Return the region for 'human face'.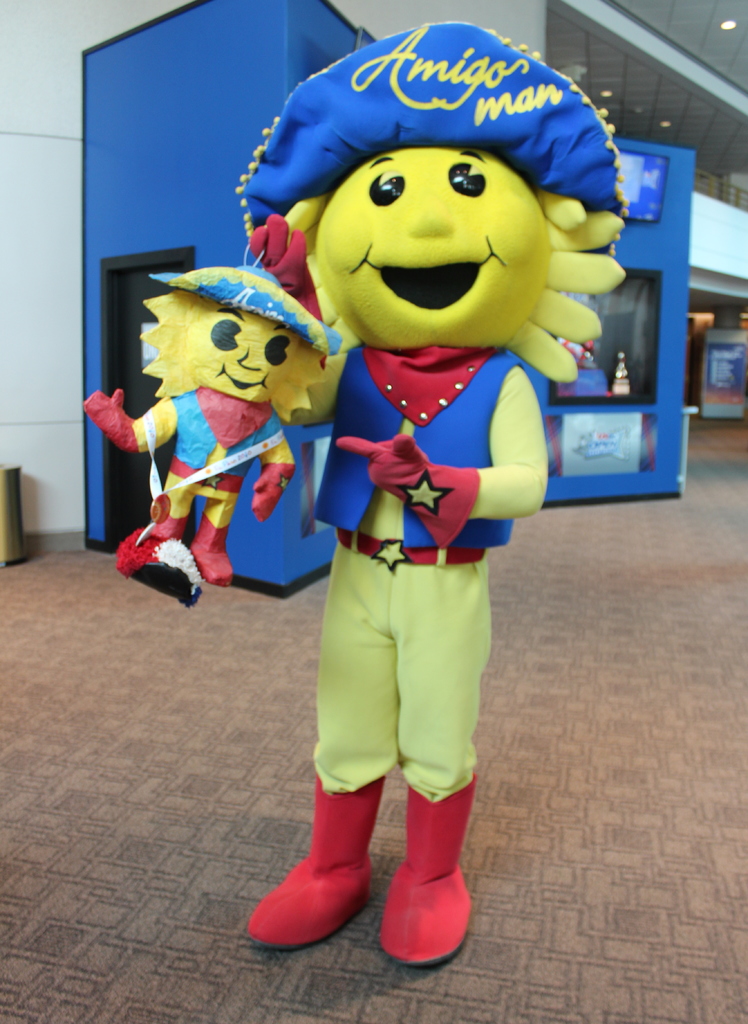
region(192, 317, 307, 408).
